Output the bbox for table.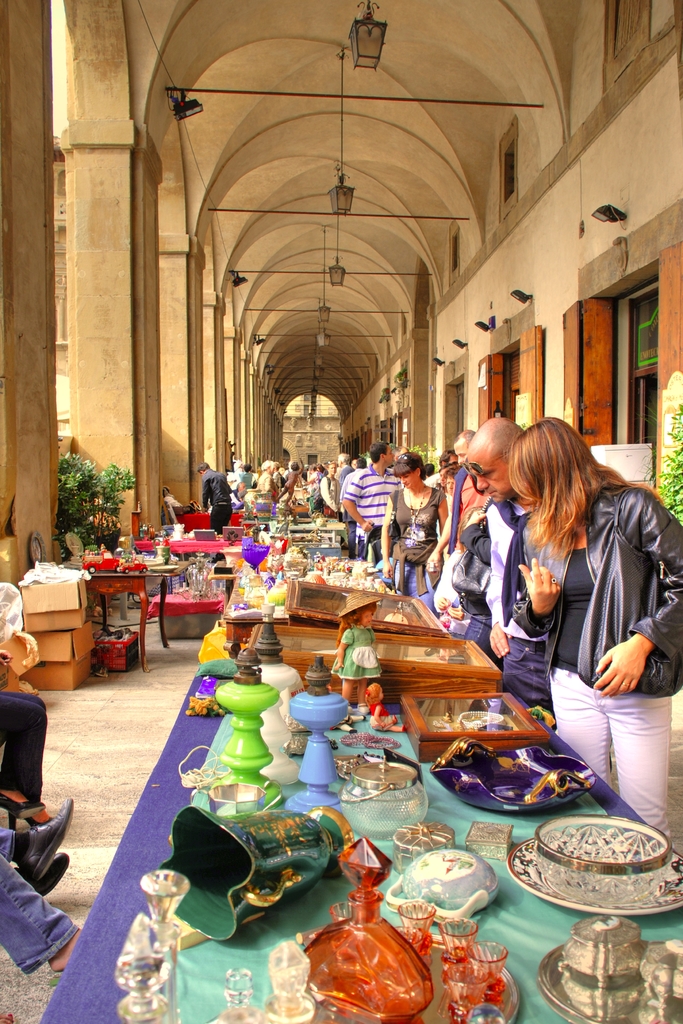
crop(277, 522, 342, 543).
